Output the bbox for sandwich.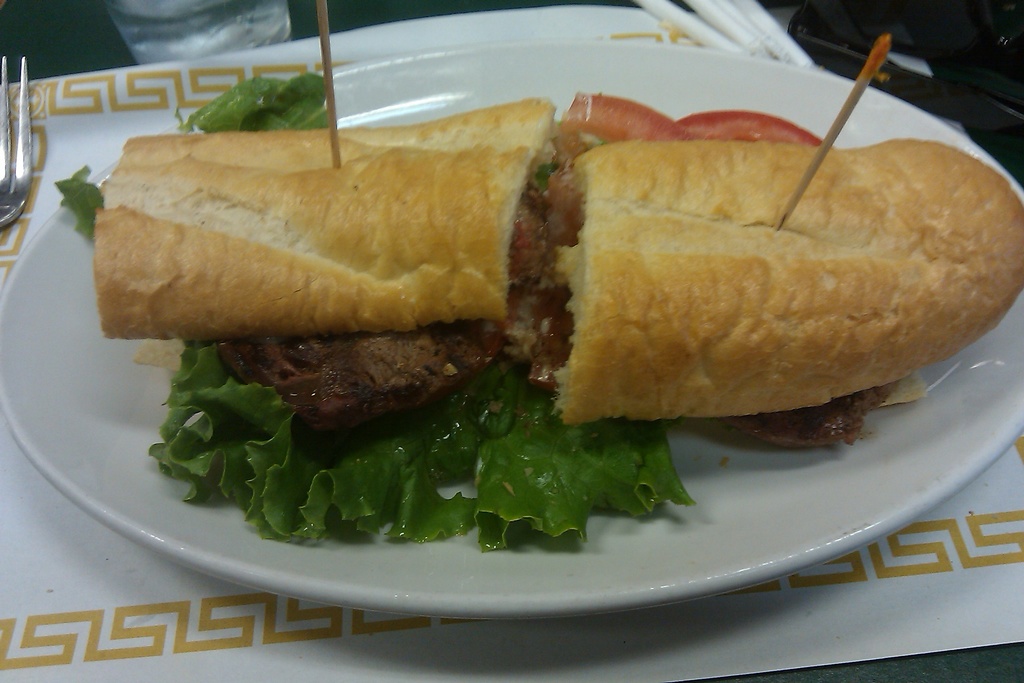
[x1=92, y1=94, x2=1023, y2=550].
